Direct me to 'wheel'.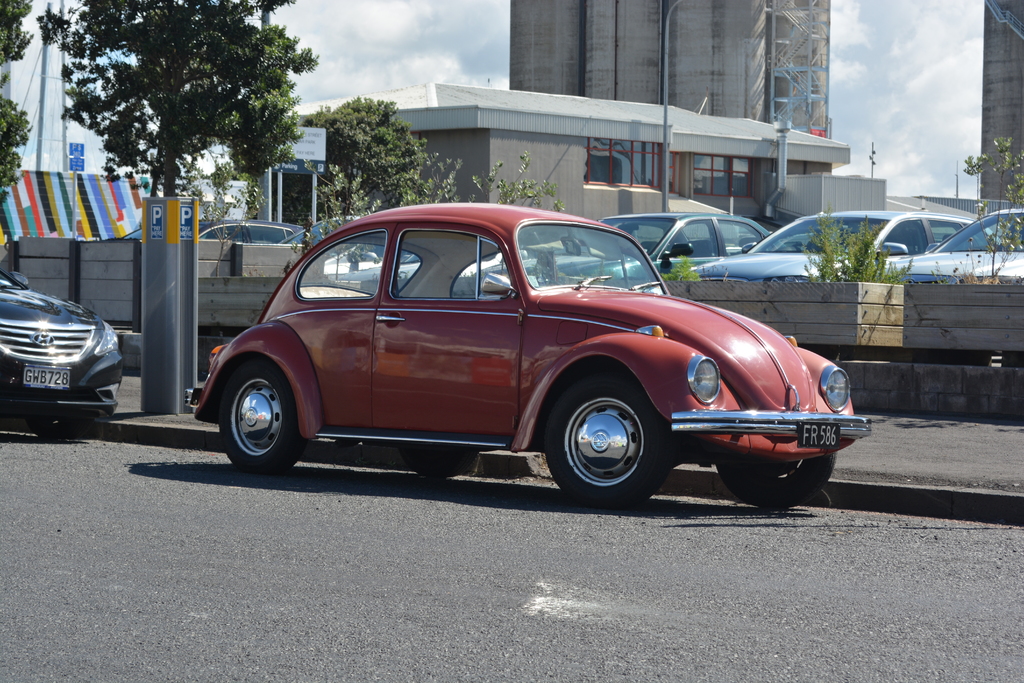
Direction: x1=29 y1=410 x2=90 y2=439.
